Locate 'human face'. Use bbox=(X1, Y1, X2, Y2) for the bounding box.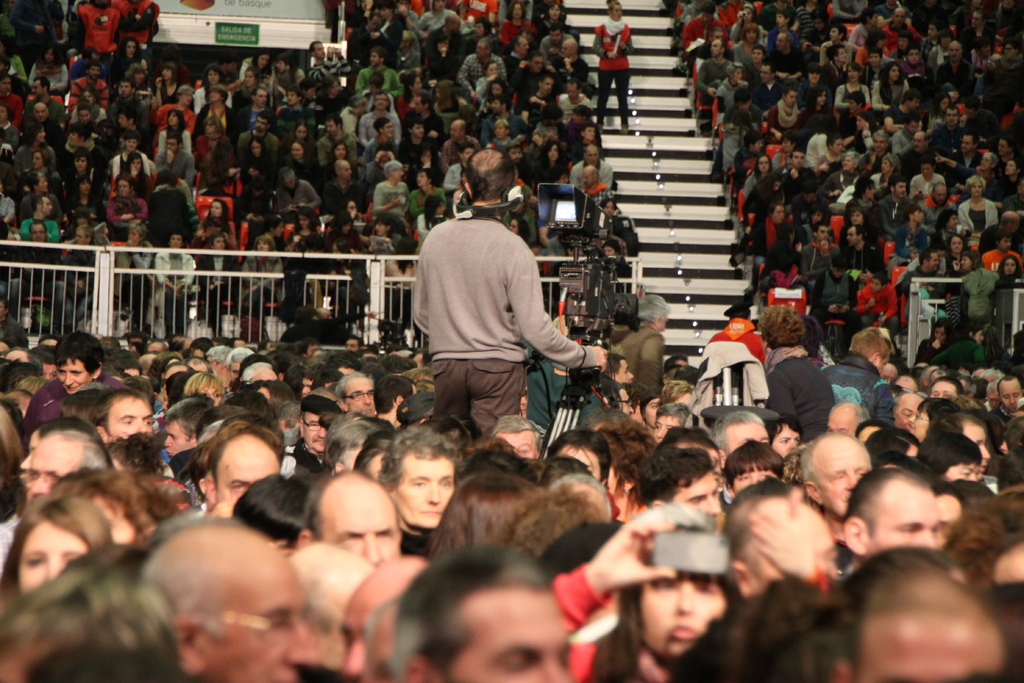
bbox=(874, 625, 1004, 682).
